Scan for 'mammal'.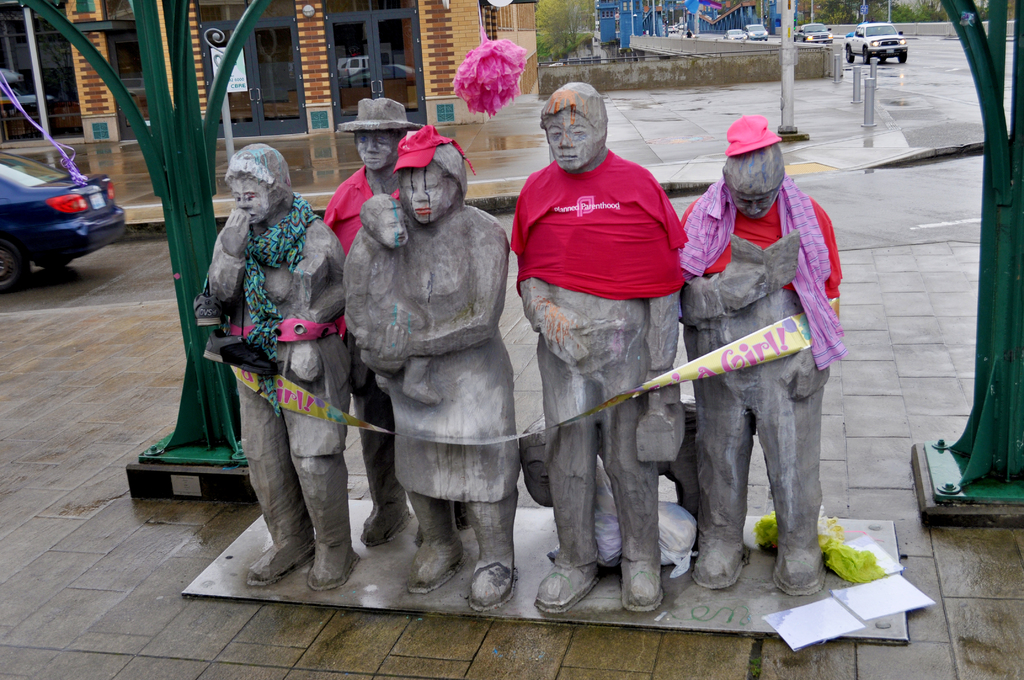
Scan result: {"left": 209, "top": 143, "right": 343, "bottom": 588}.
